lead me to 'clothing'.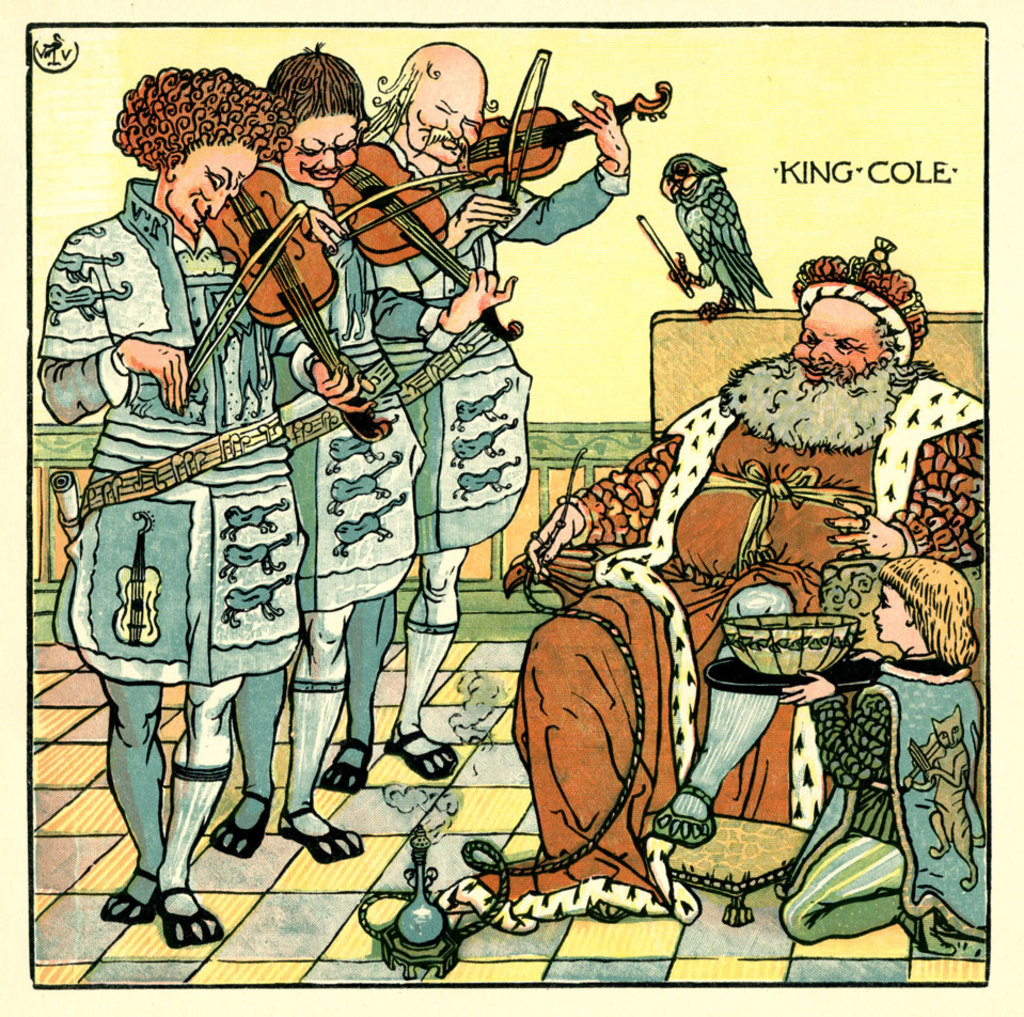
Lead to box=[341, 148, 632, 568].
